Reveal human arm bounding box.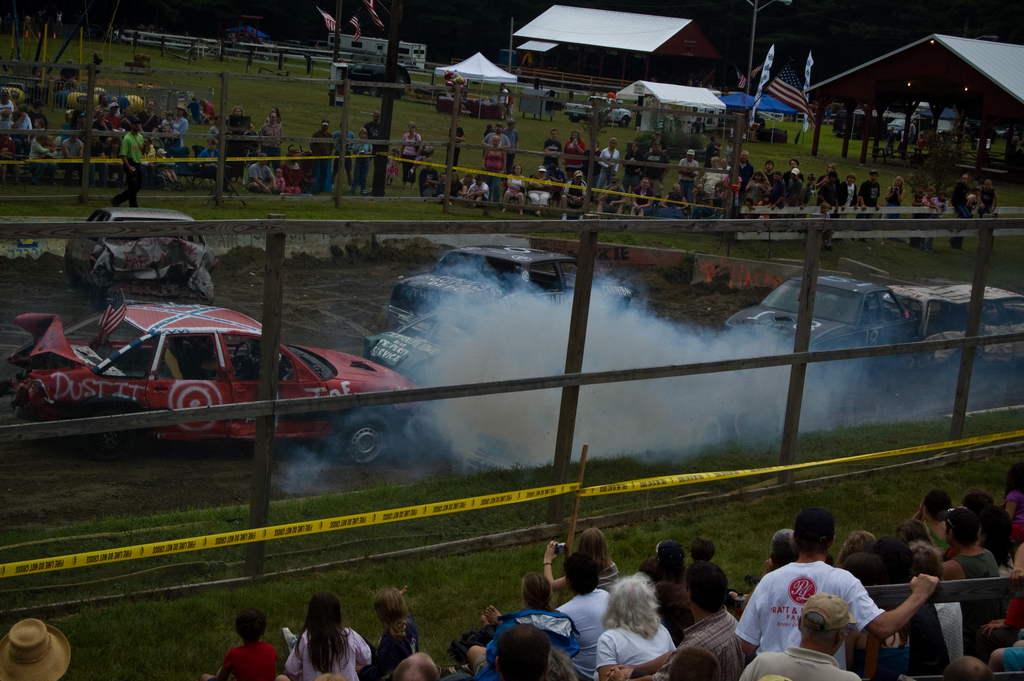
Revealed: [573,184,586,201].
